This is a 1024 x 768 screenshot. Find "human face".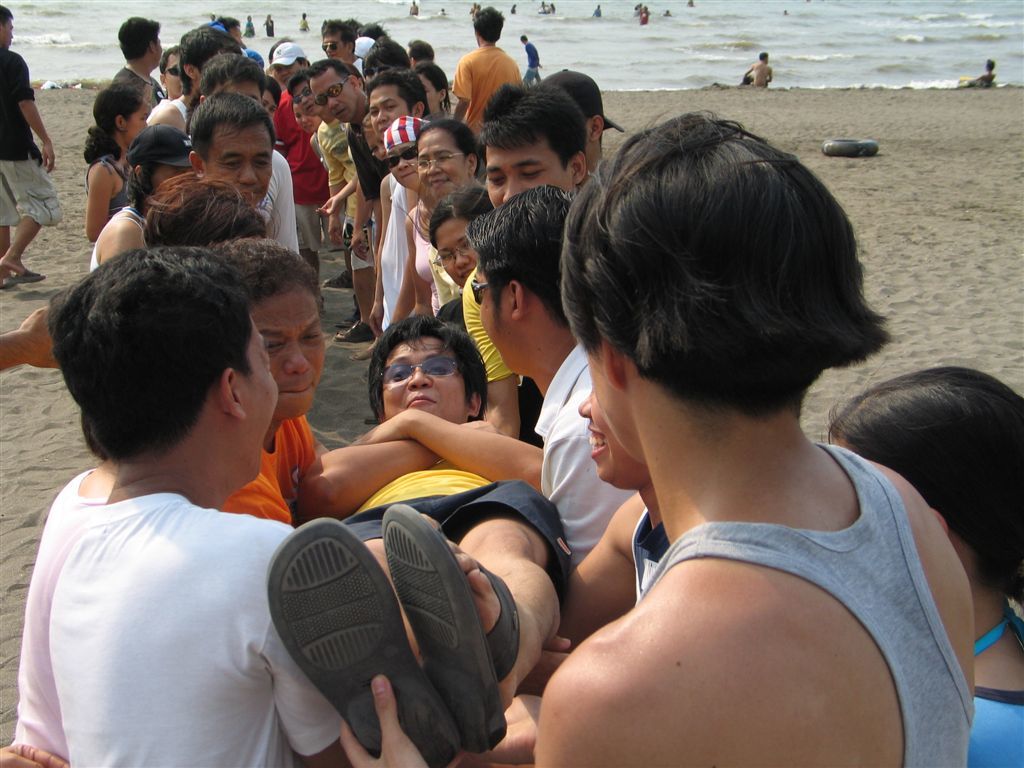
Bounding box: [left=312, top=66, right=364, bottom=128].
